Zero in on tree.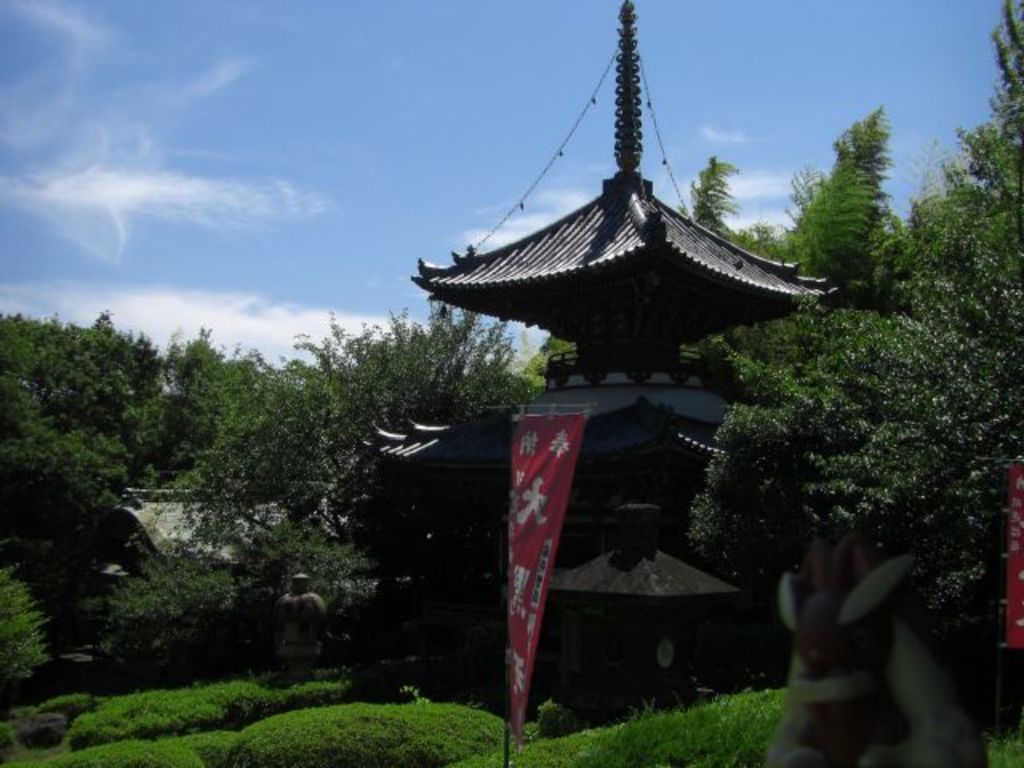
Zeroed in: [896,14,1022,661].
